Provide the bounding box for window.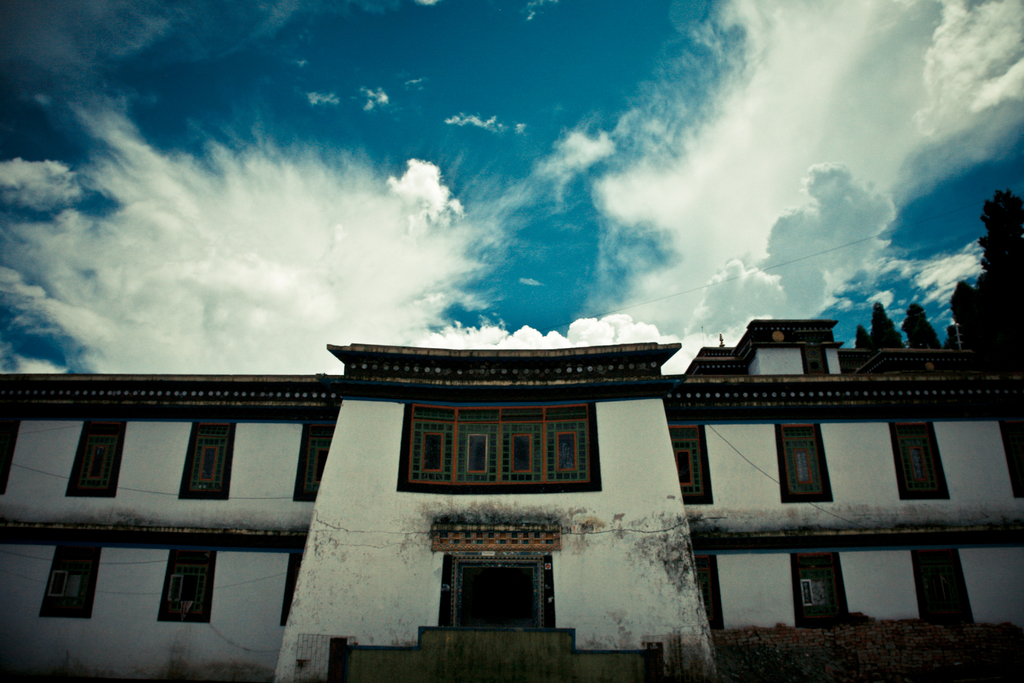
bbox=(156, 548, 215, 621).
